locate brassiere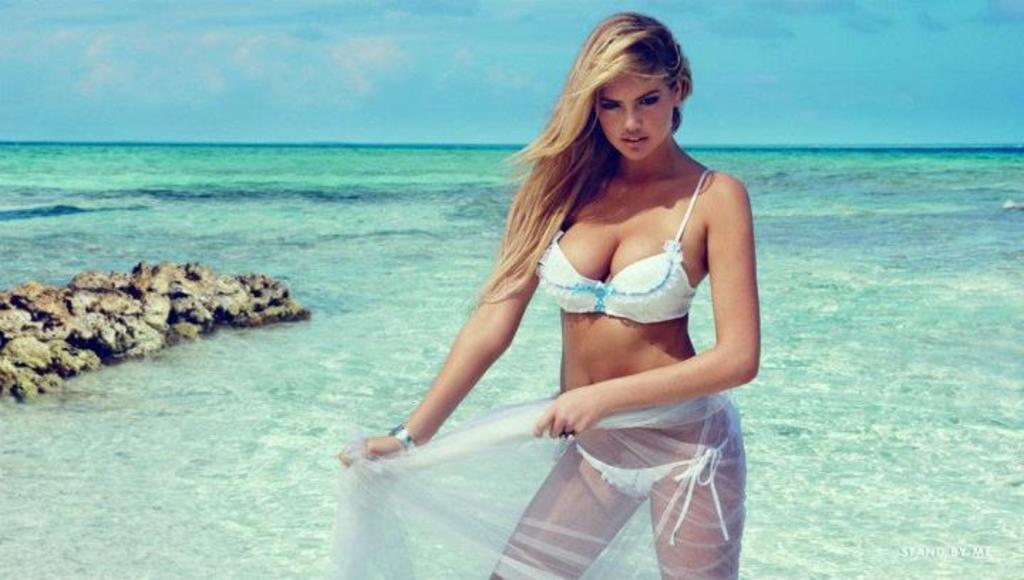
535/165/707/328
